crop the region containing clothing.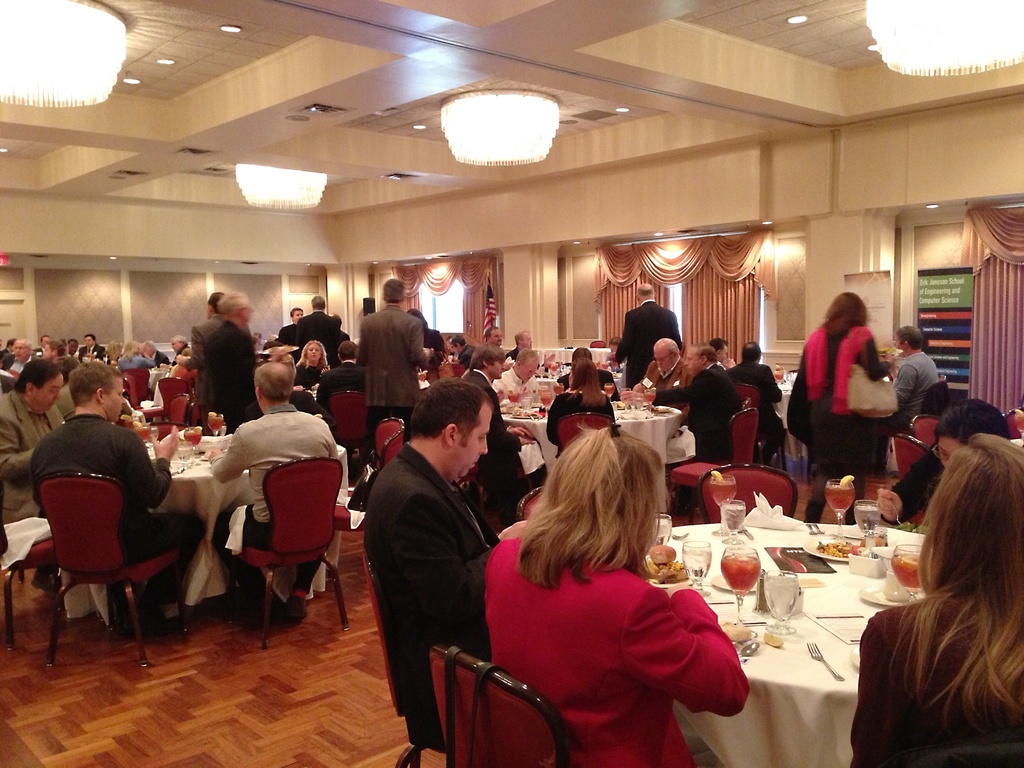
Crop region: bbox(195, 322, 255, 401).
